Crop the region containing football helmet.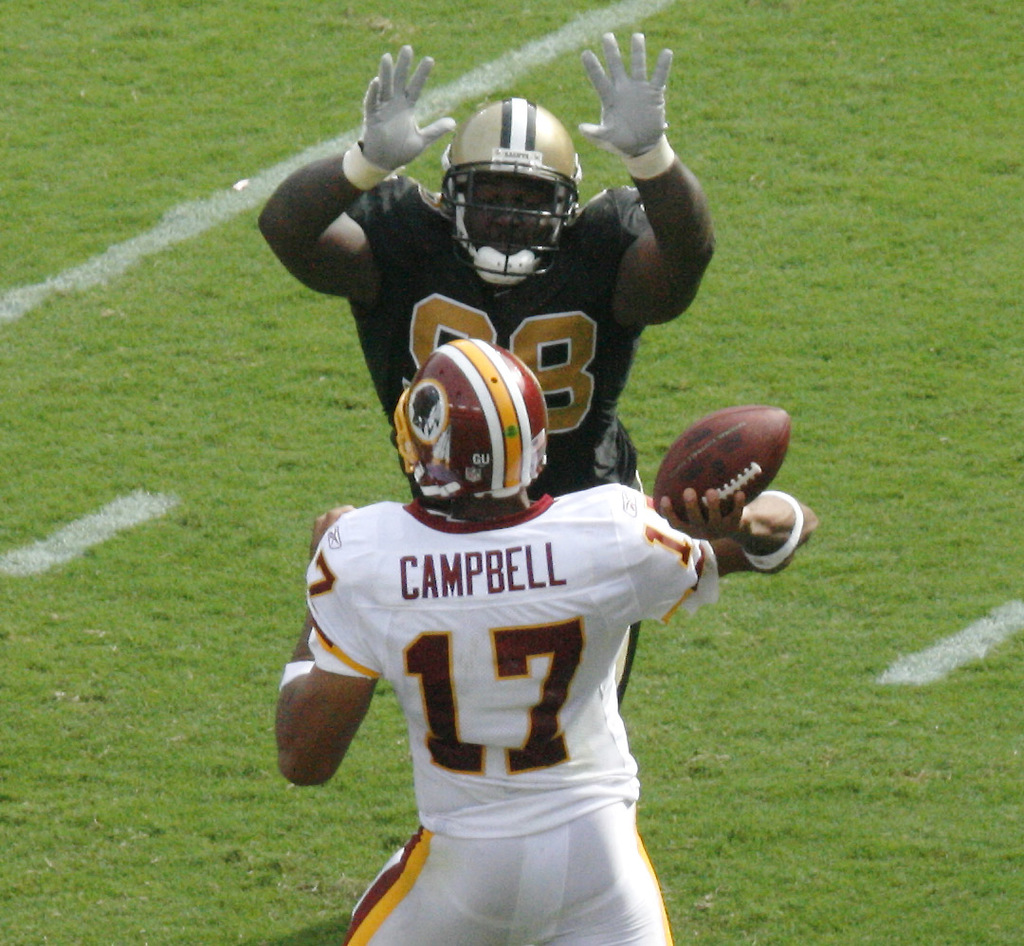
Crop region: x1=391 y1=327 x2=559 y2=502.
